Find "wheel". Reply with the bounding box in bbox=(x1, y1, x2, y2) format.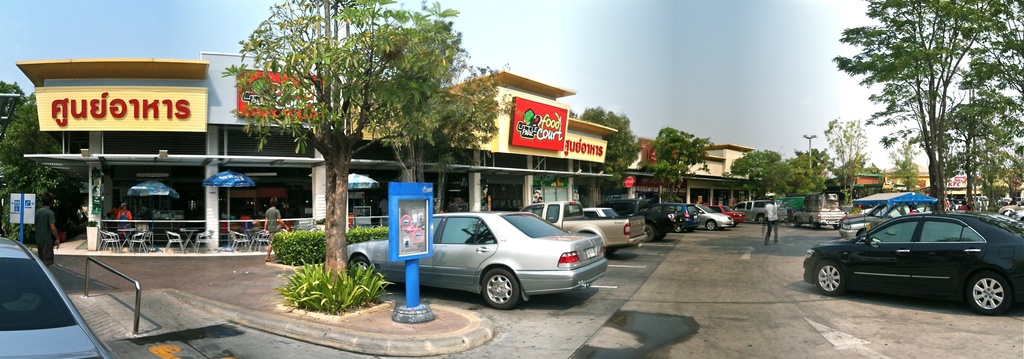
bbox=(968, 271, 1011, 316).
